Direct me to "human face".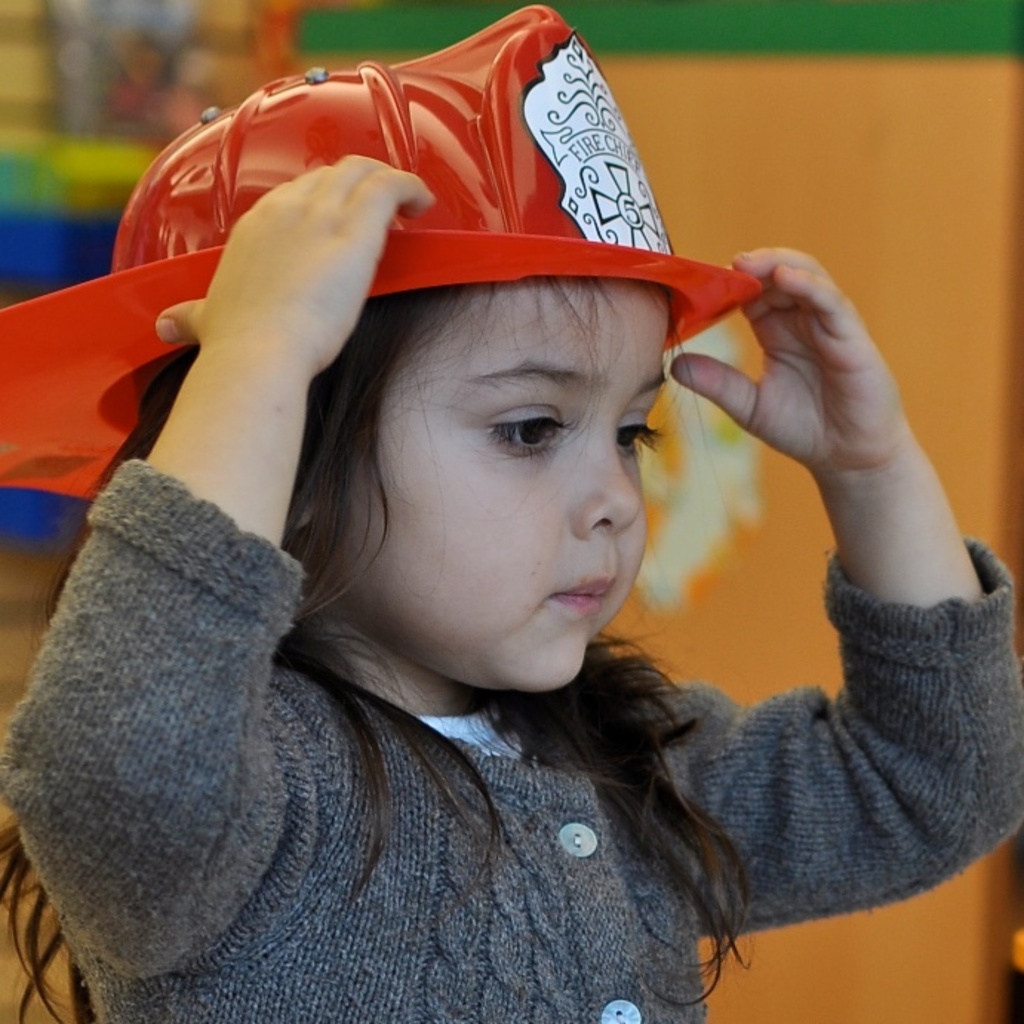
Direction: {"x1": 325, "y1": 273, "x2": 705, "y2": 695}.
